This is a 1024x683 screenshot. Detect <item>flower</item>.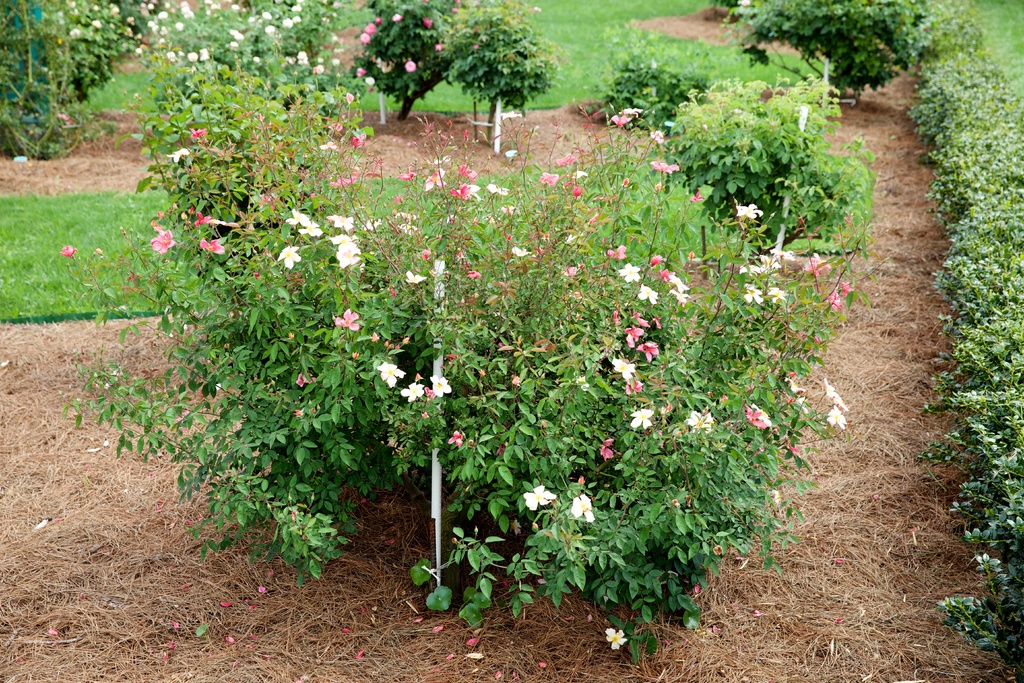
bbox(618, 261, 641, 284).
